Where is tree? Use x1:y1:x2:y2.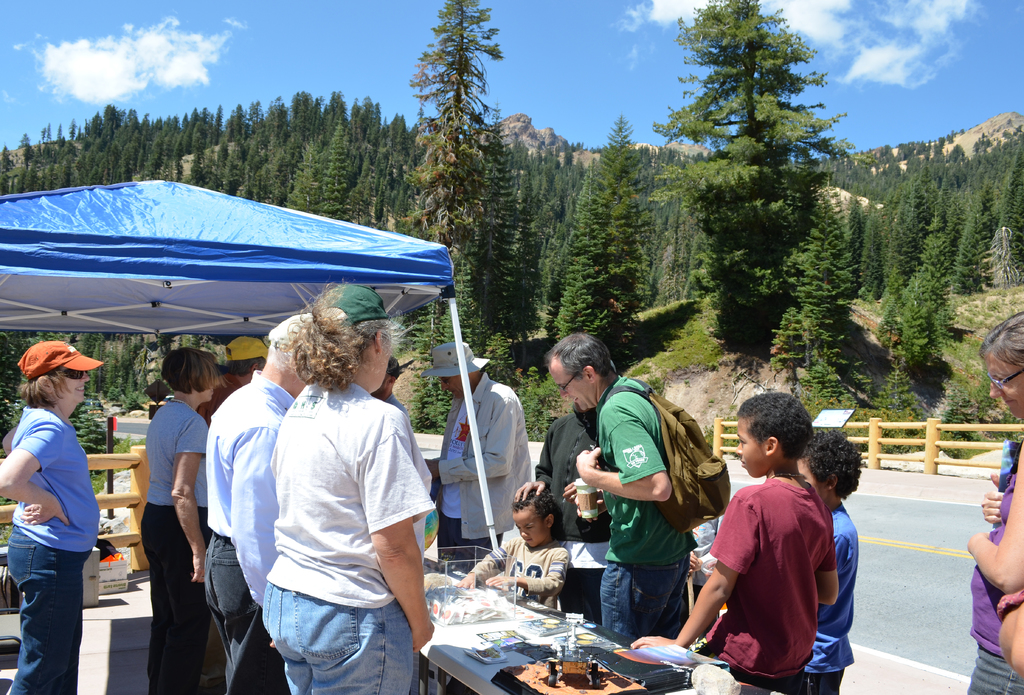
412:0:505:258.
